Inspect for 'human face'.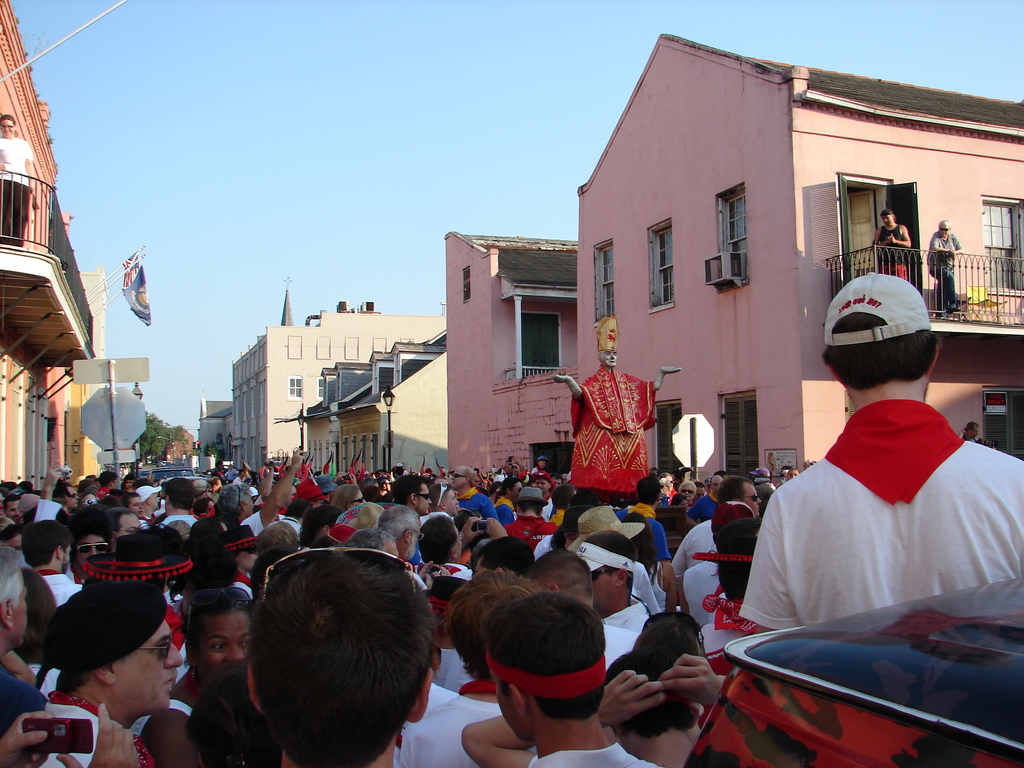
Inspection: {"x1": 660, "y1": 483, "x2": 669, "y2": 493}.
